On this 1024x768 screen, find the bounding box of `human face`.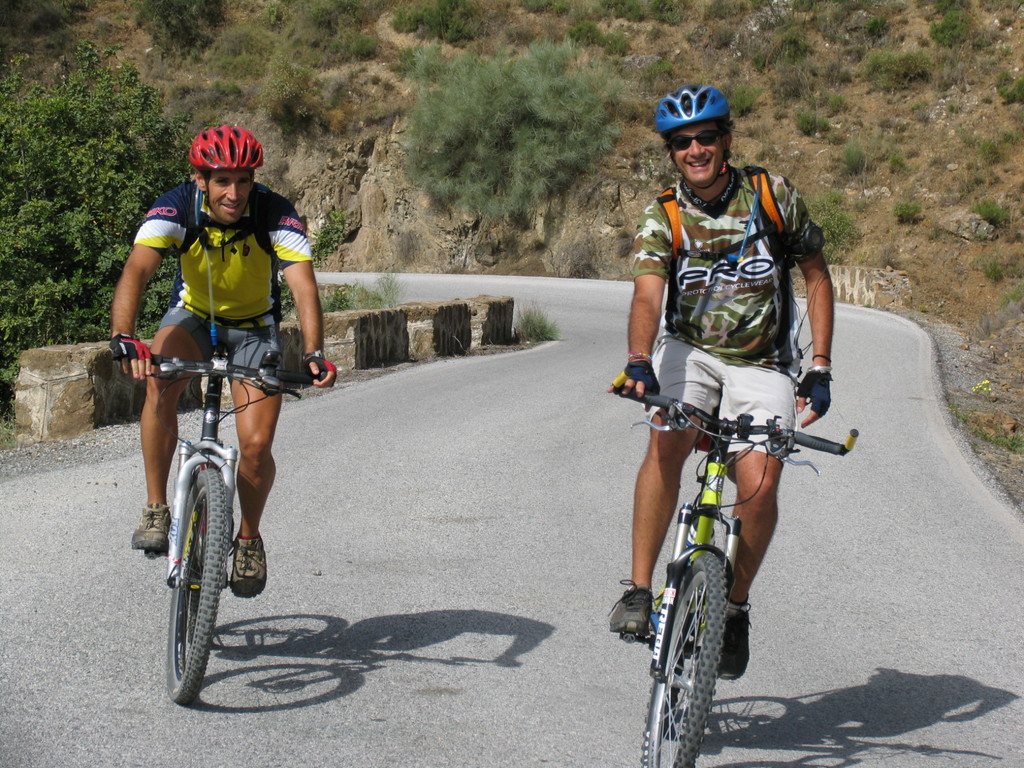
Bounding box: [x1=211, y1=166, x2=253, y2=224].
